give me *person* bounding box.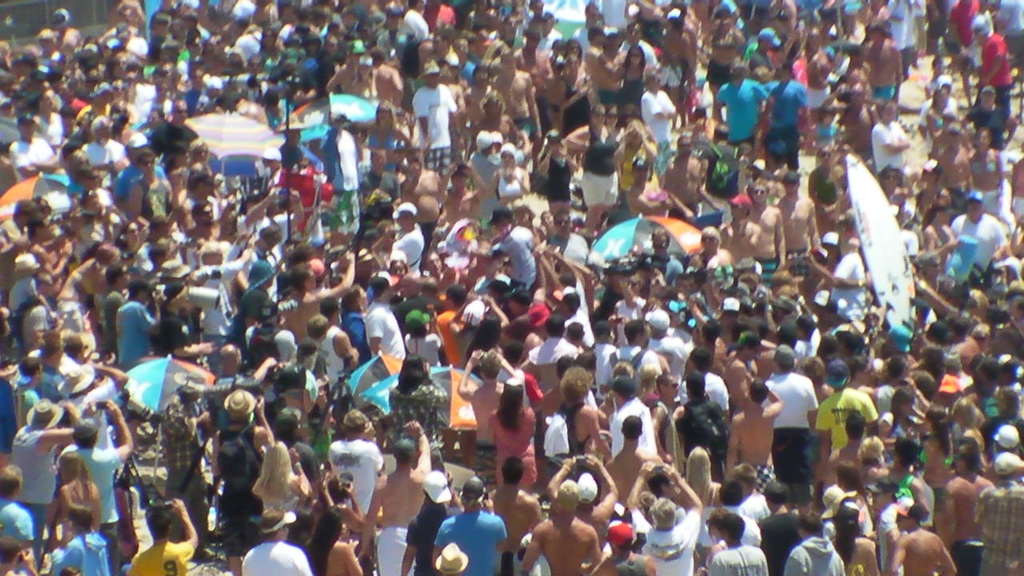
bbox(761, 342, 816, 510).
